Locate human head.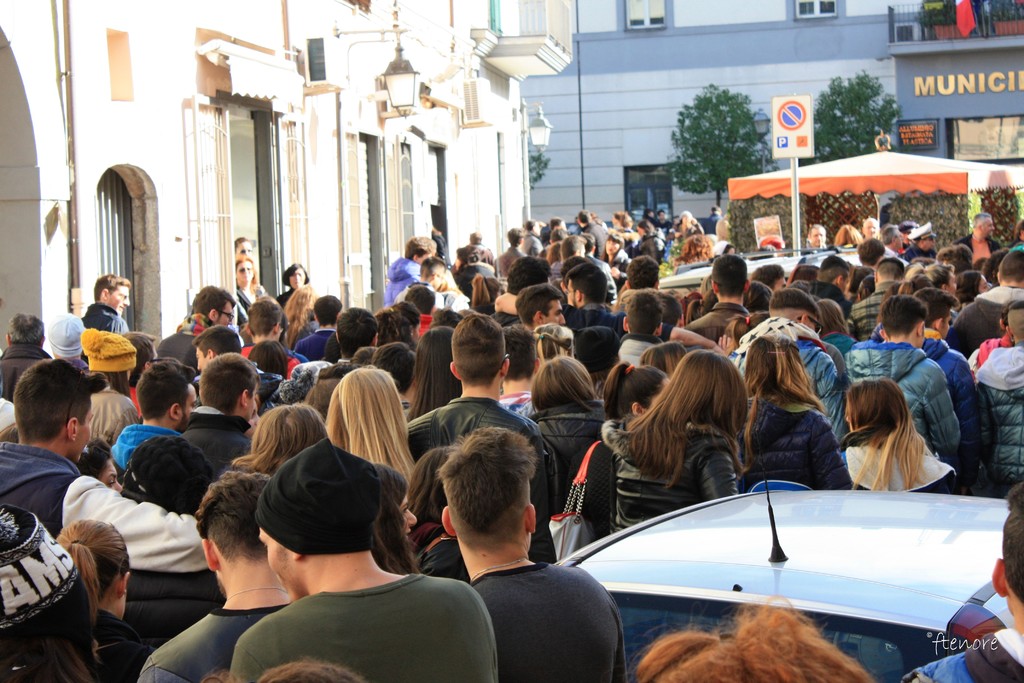
Bounding box: {"x1": 835, "y1": 226, "x2": 863, "y2": 248}.
